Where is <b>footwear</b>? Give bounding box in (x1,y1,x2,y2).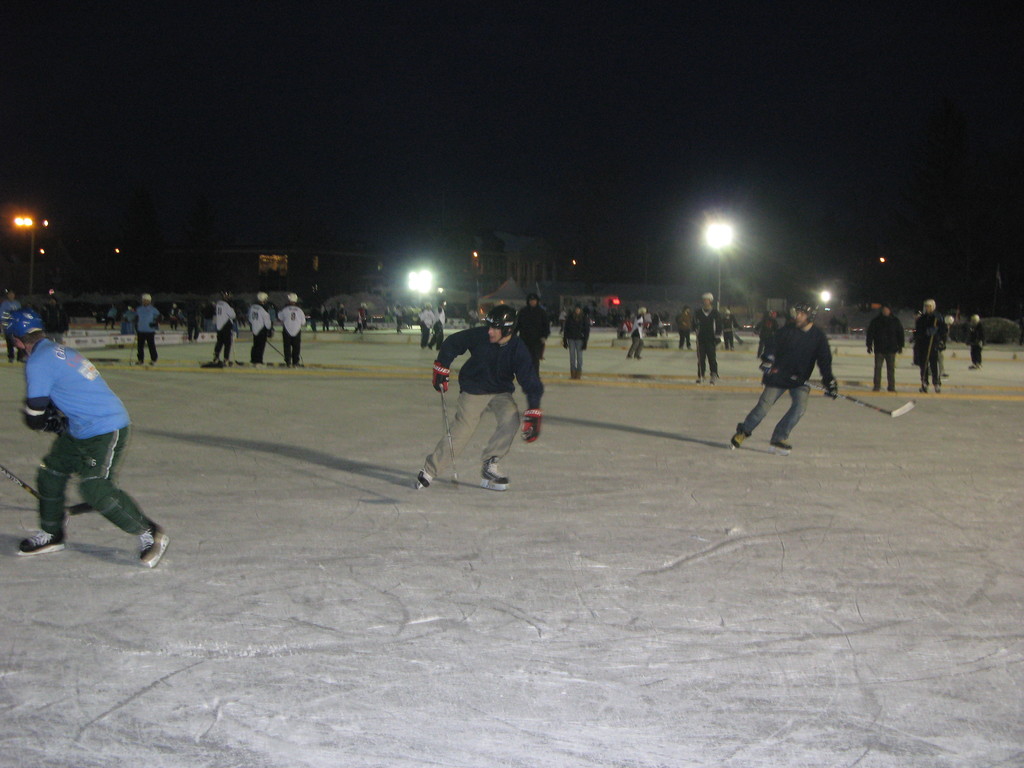
(139,525,170,564).
